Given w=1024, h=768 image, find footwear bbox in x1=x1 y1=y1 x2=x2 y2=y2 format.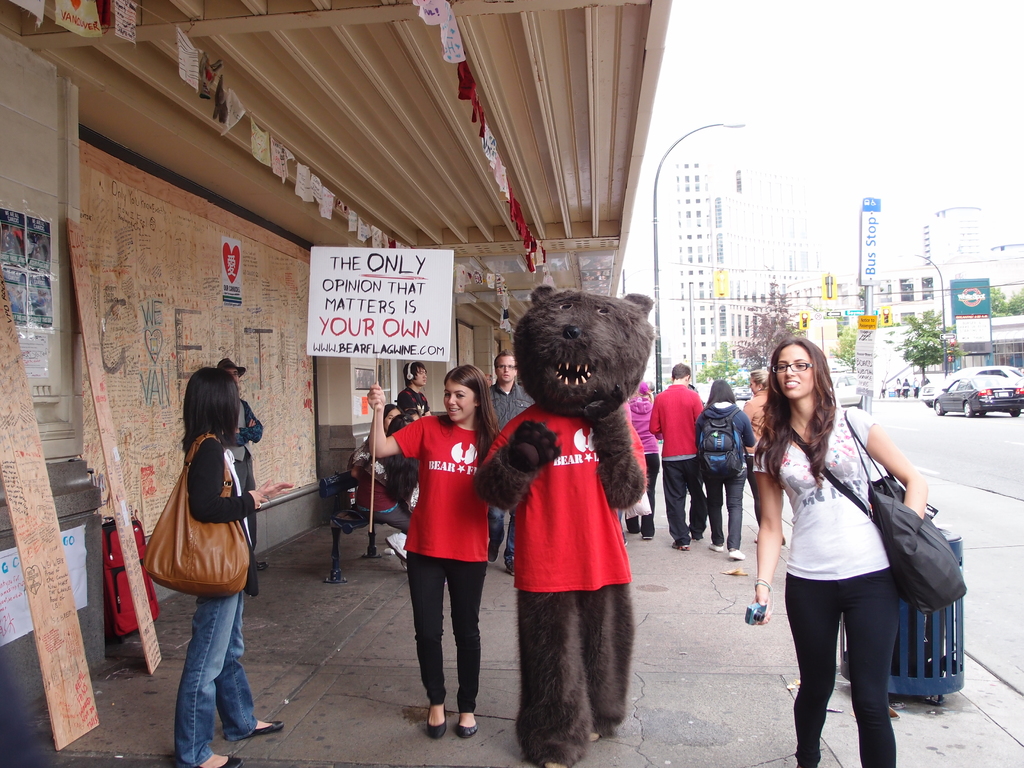
x1=388 y1=532 x2=406 y2=558.
